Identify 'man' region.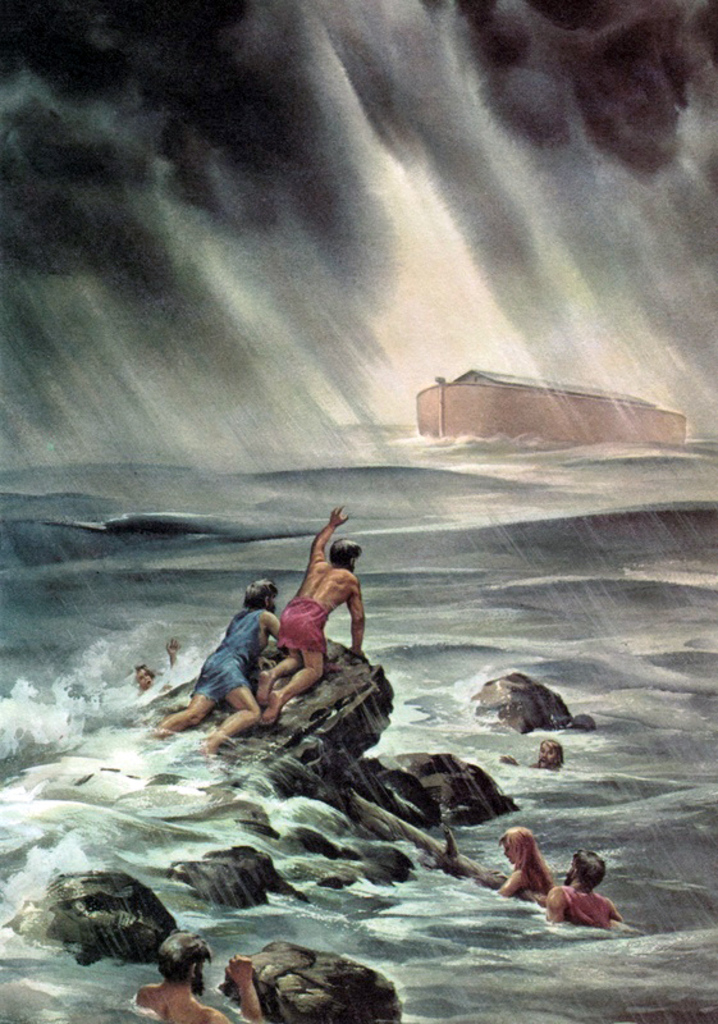
Region: [left=269, top=517, right=376, bottom=712].
